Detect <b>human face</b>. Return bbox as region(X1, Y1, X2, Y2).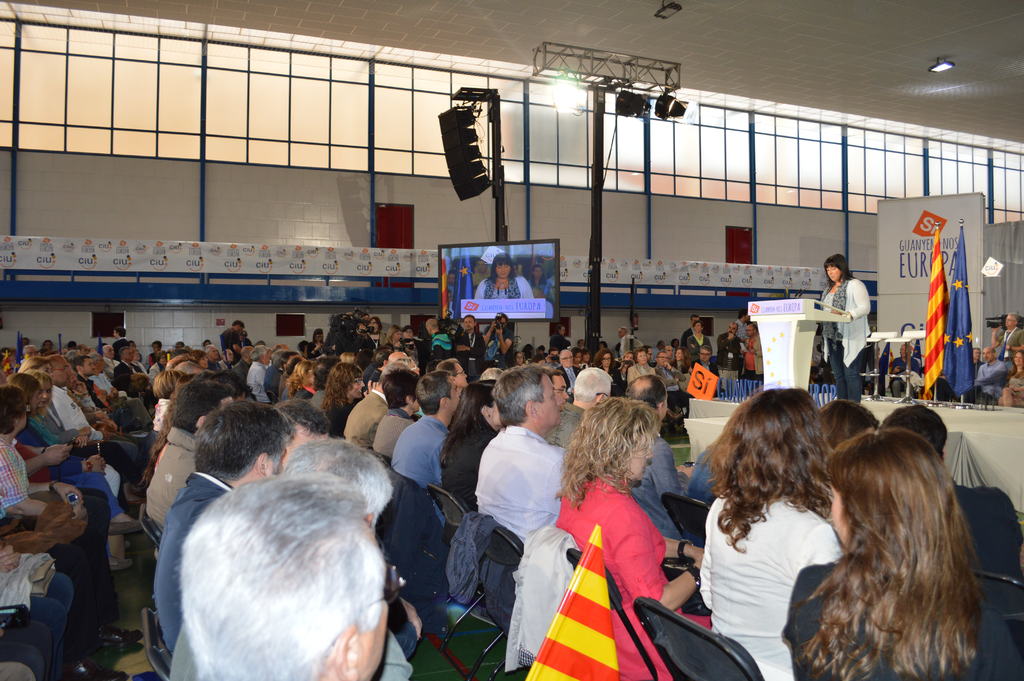
region(691, 322, 702, 335).
